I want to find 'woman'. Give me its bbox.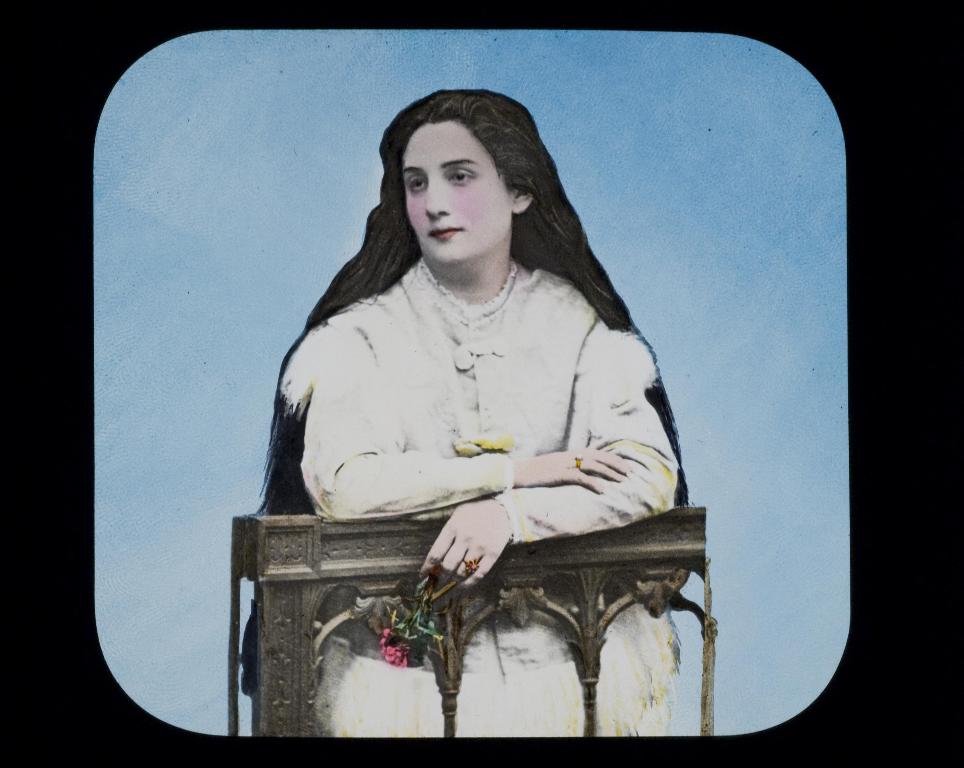
bbox=(217, 75, 737, 669).
